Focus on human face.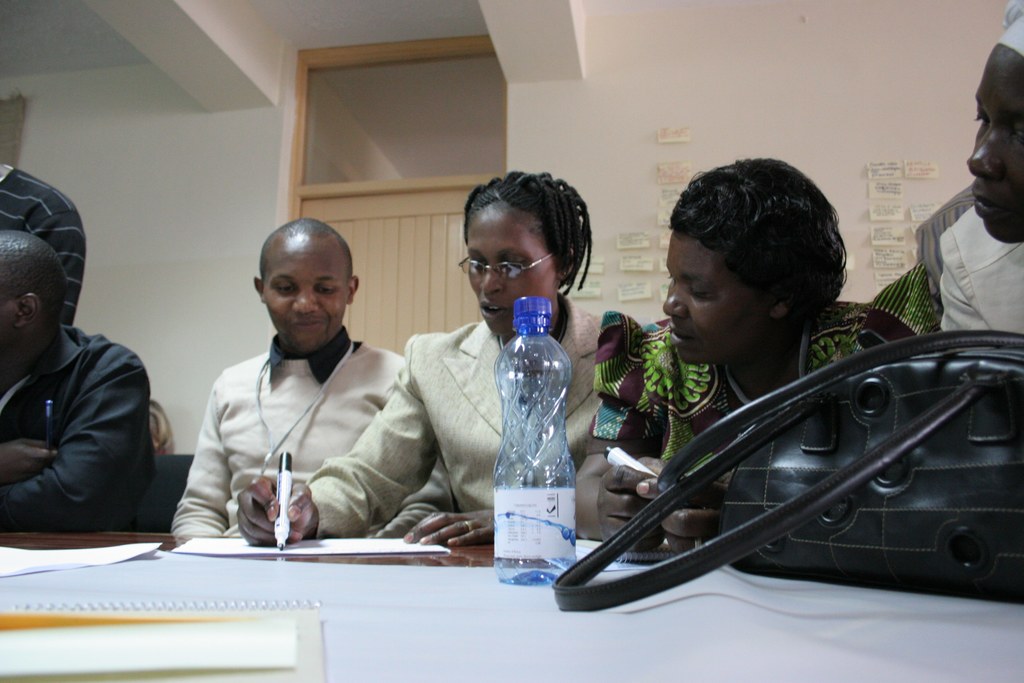
Focused at left=968, top=39, right=1023, bottom=245.
